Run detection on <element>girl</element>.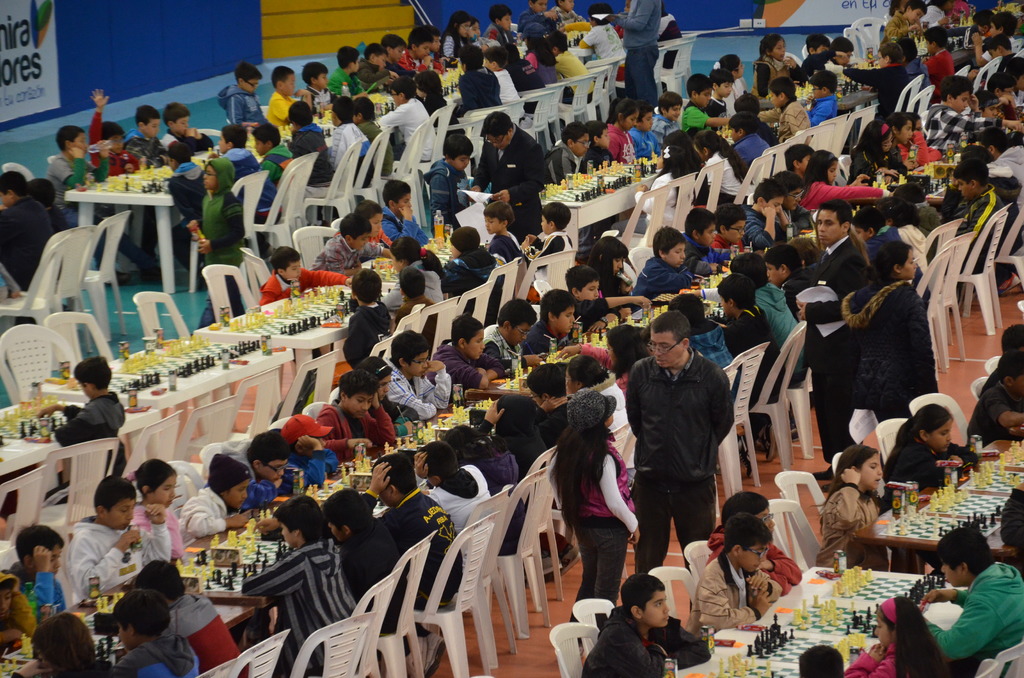
Result: box(355, 356, 419, 435).
